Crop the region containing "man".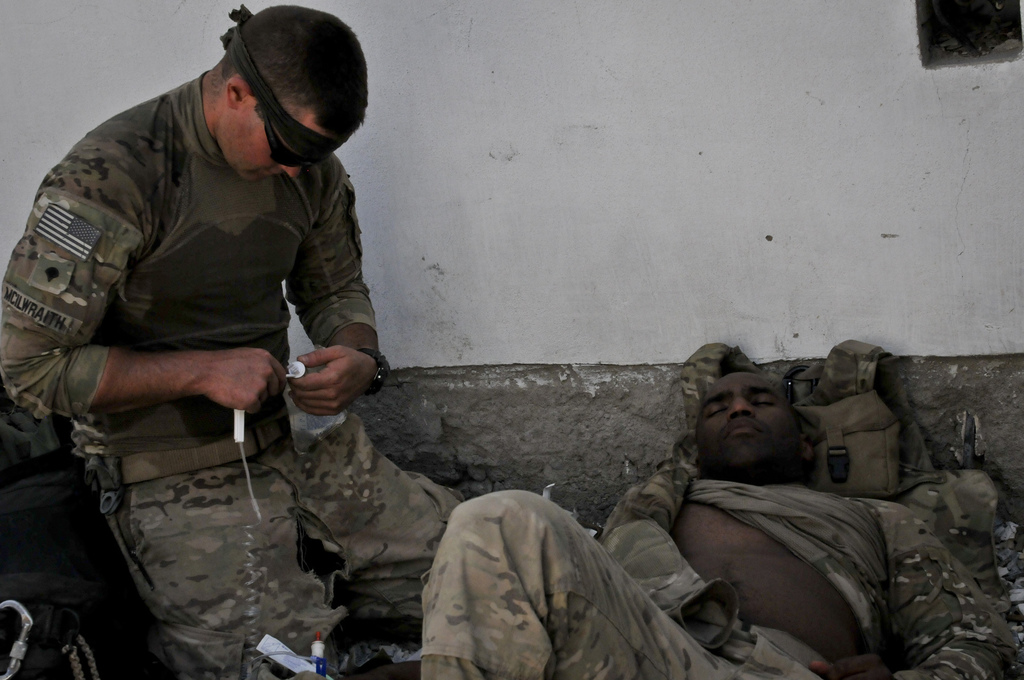
Crop region: 419,360,1022,679.
